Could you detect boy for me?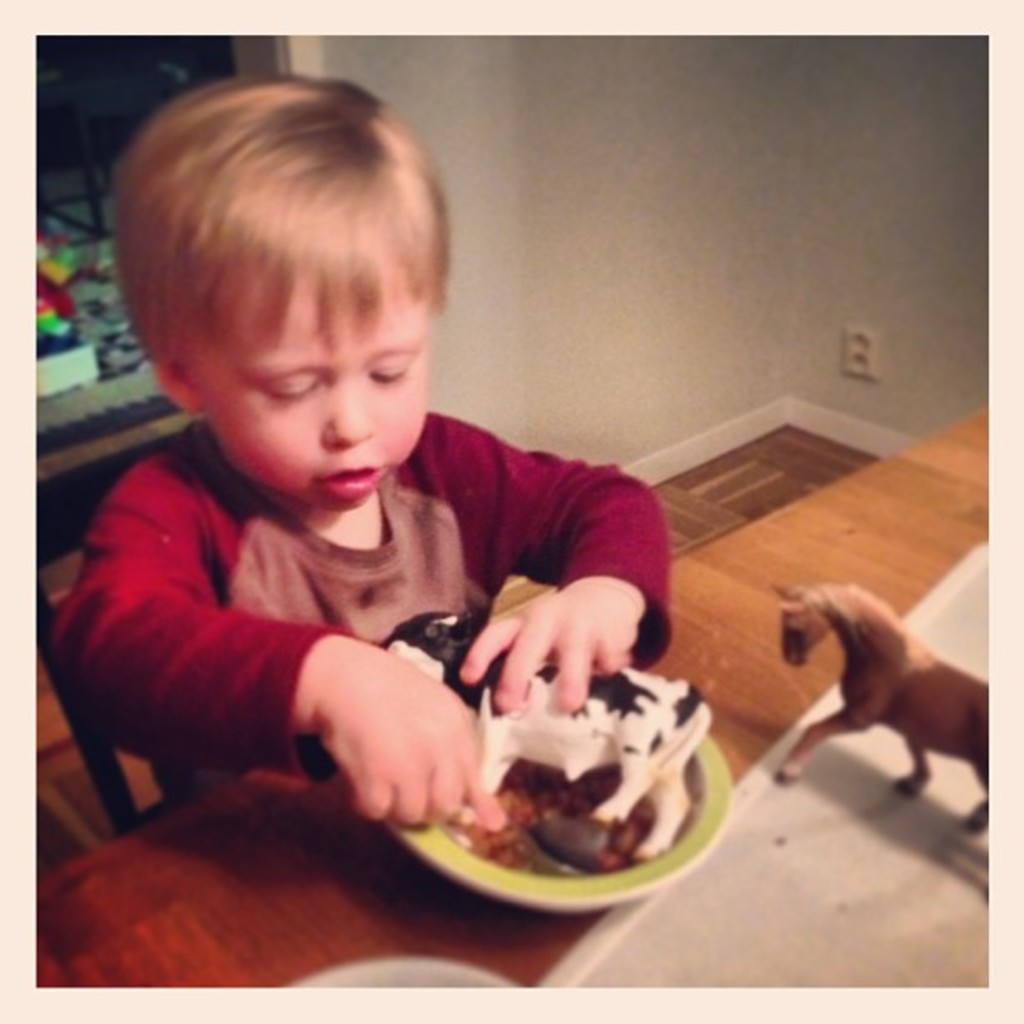
Detection result: [x1=35, y1=74, x2=689, y2=827].
